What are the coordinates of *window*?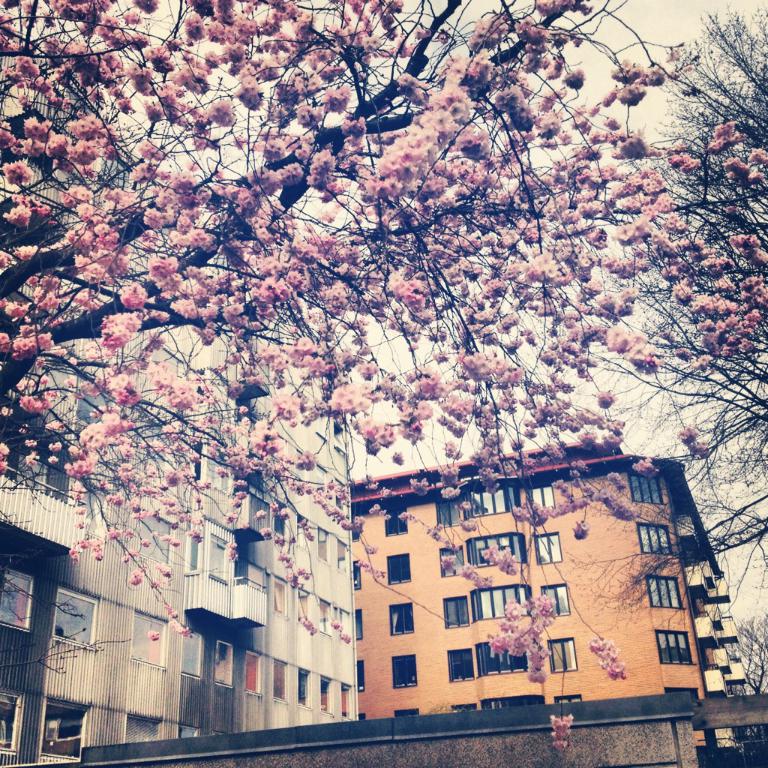
bbox(338, 685, 352, 718).
